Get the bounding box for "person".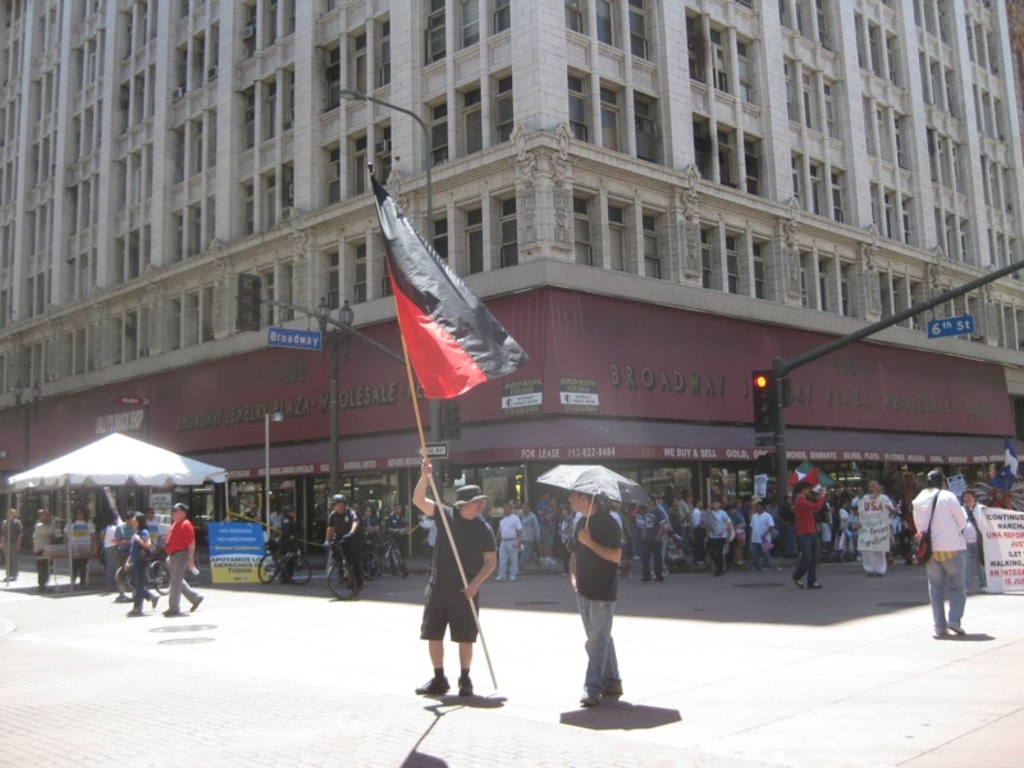
<box>61,504,93,586</box>.
